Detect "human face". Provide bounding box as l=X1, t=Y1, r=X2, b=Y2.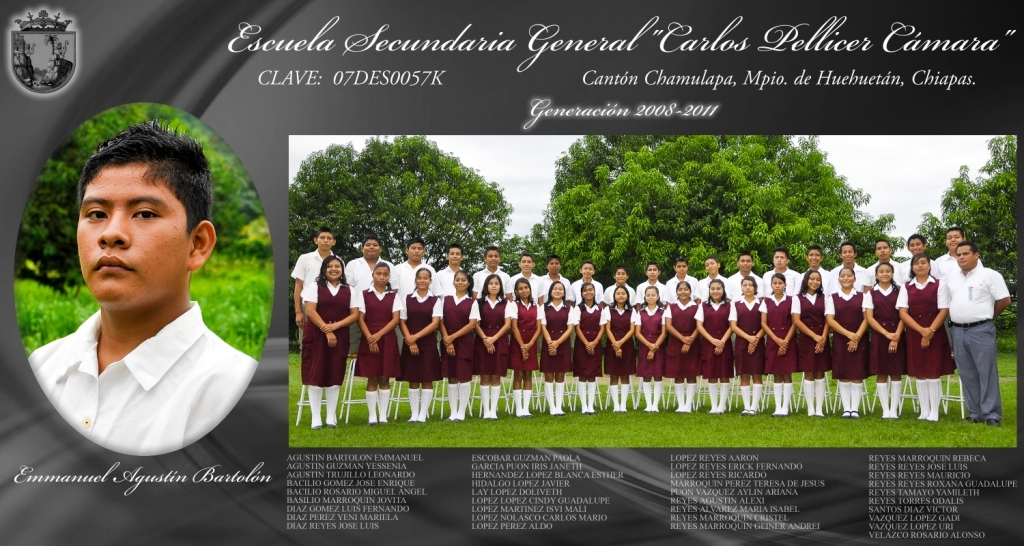
l=323, t=257, r=340, b=281.
